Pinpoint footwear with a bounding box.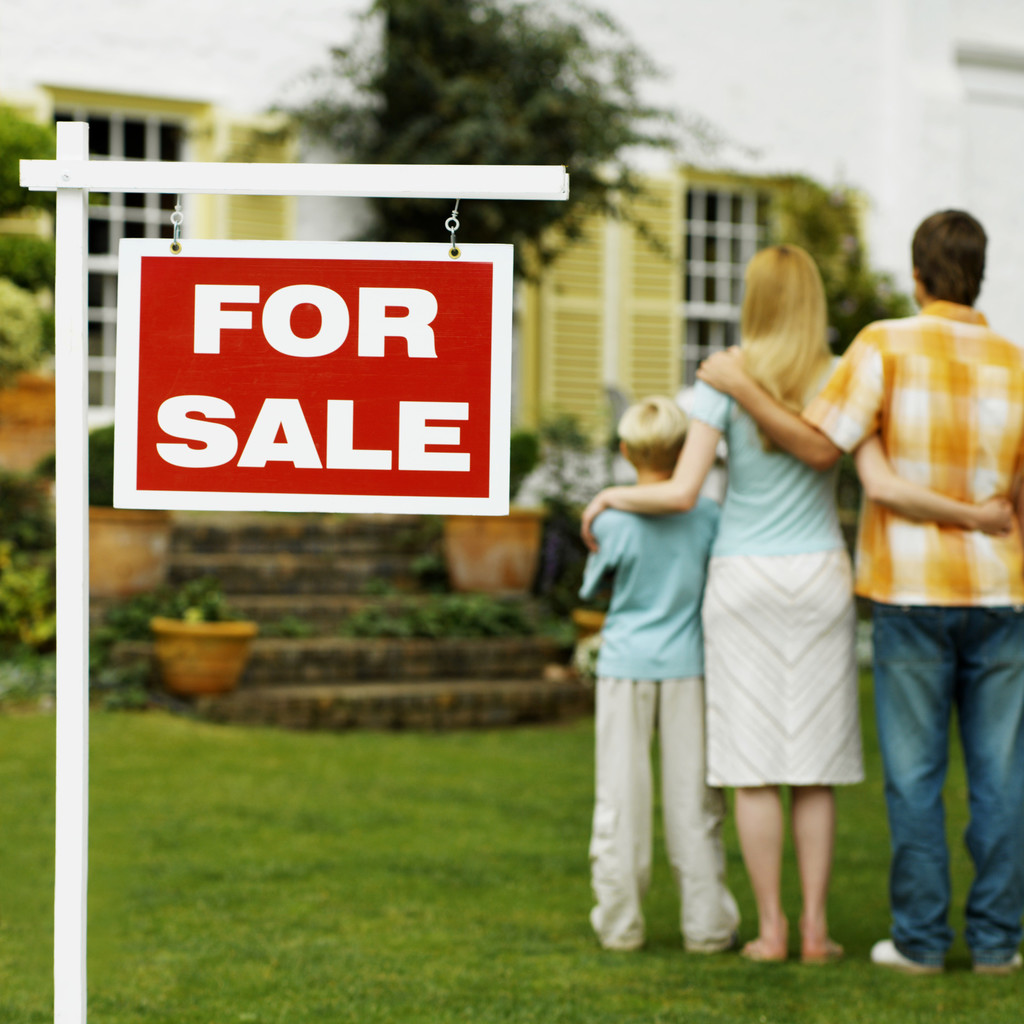
region(977, 948, 1023, 986).
